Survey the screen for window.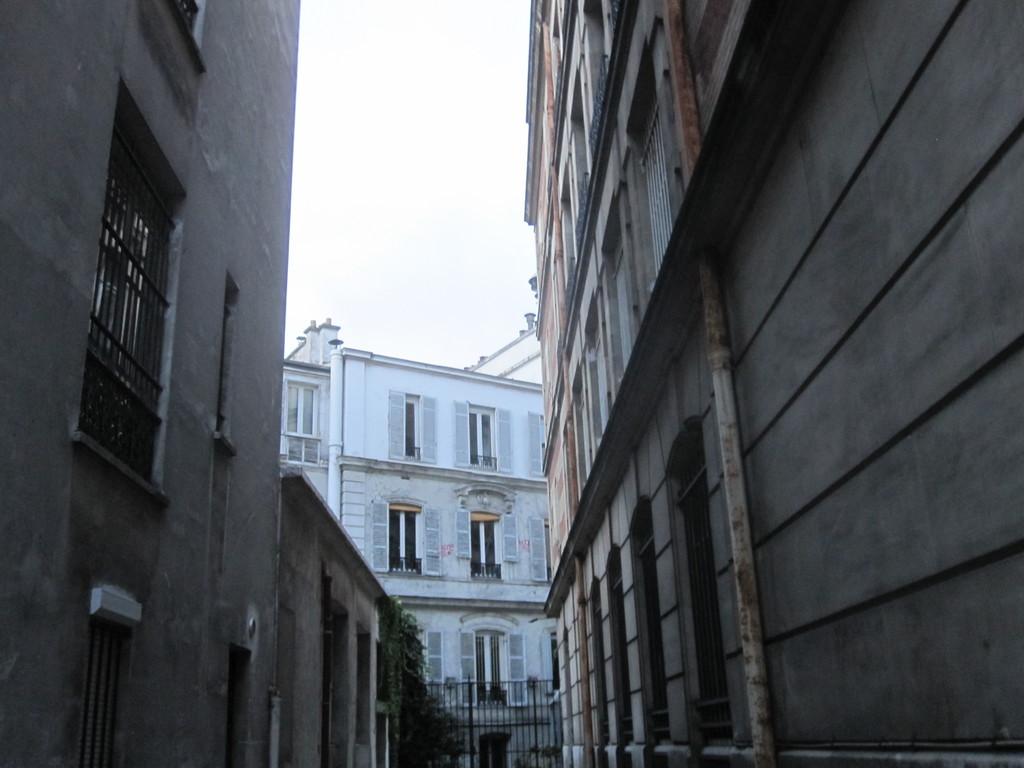
Survey found: (227,646,260,766).
